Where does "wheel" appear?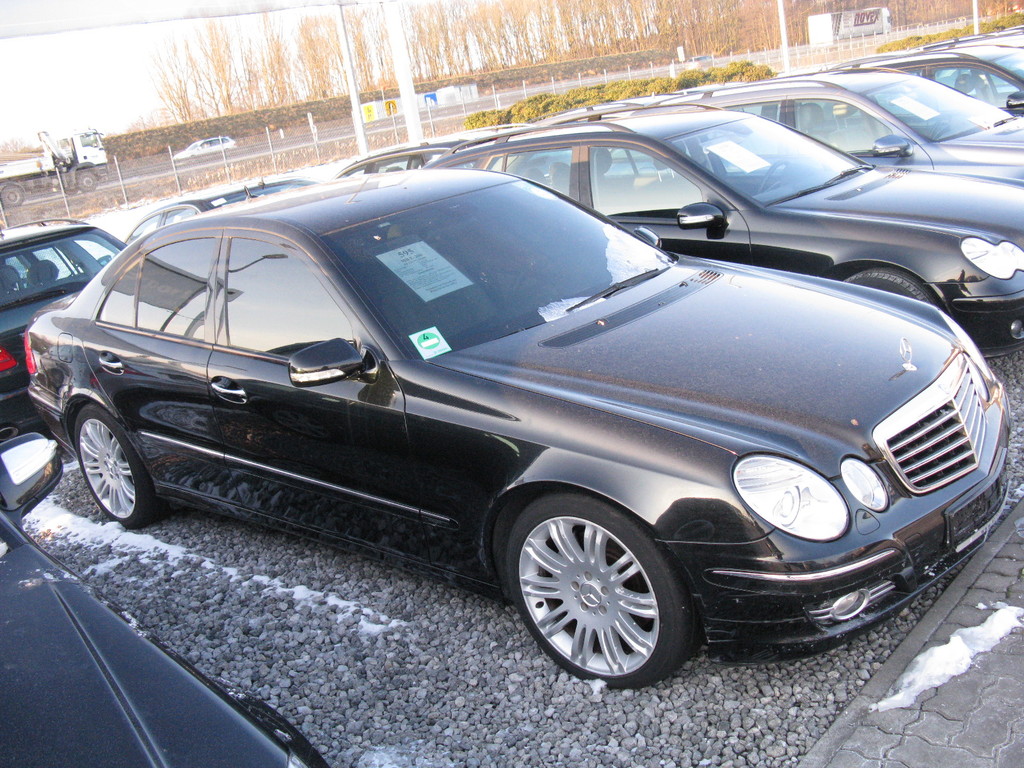
Appears at Rect(503, 500, 690, 682).
